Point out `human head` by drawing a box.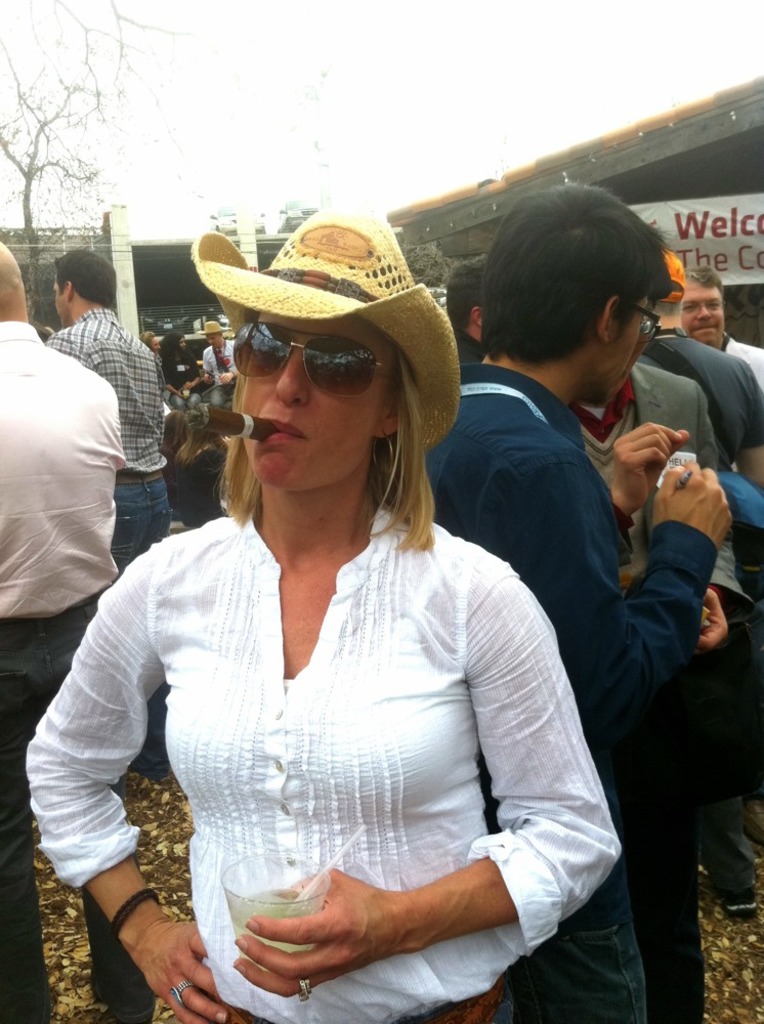
{"left": 51, "top": 255, "right": 117, "bottom": 328}.
